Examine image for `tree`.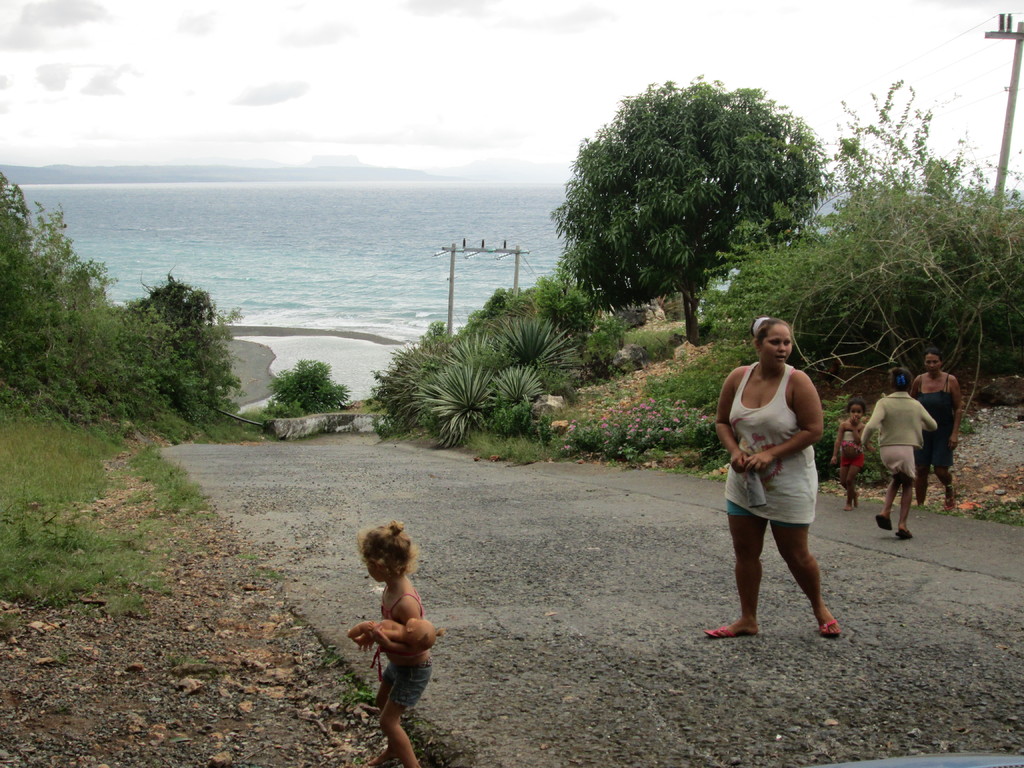
Examination result: (x1=255, y1=351, x2=353, y2=418).
